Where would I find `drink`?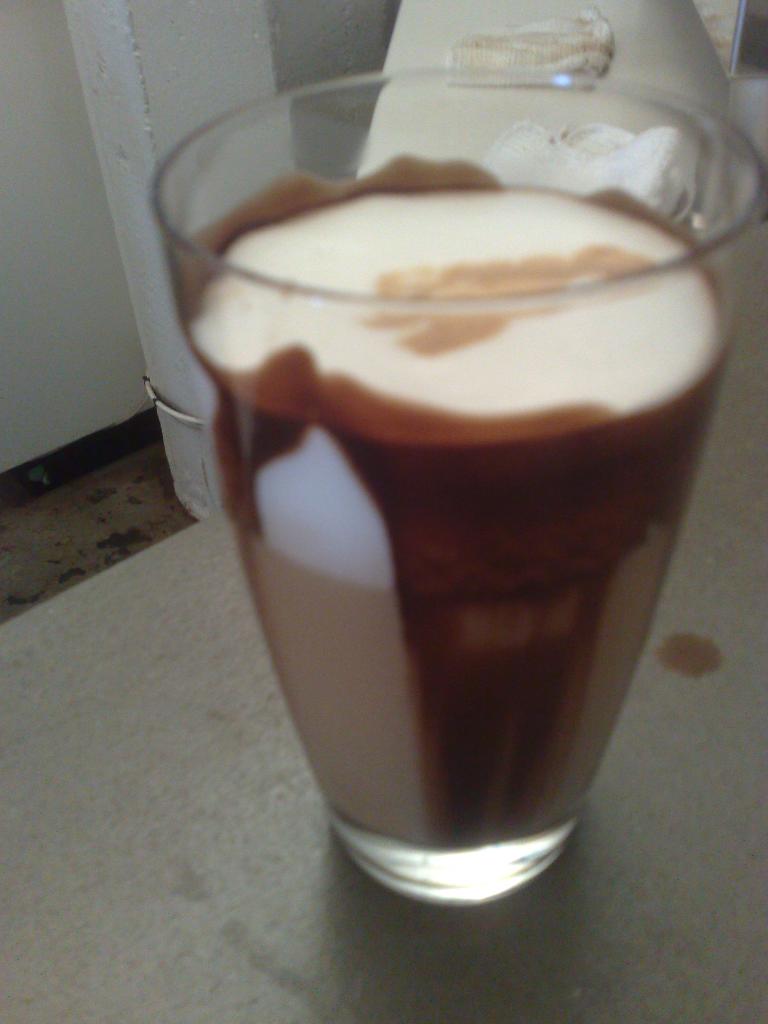
At {"left": 170, "top": 154, "right": 735, "bottom": 906}.
